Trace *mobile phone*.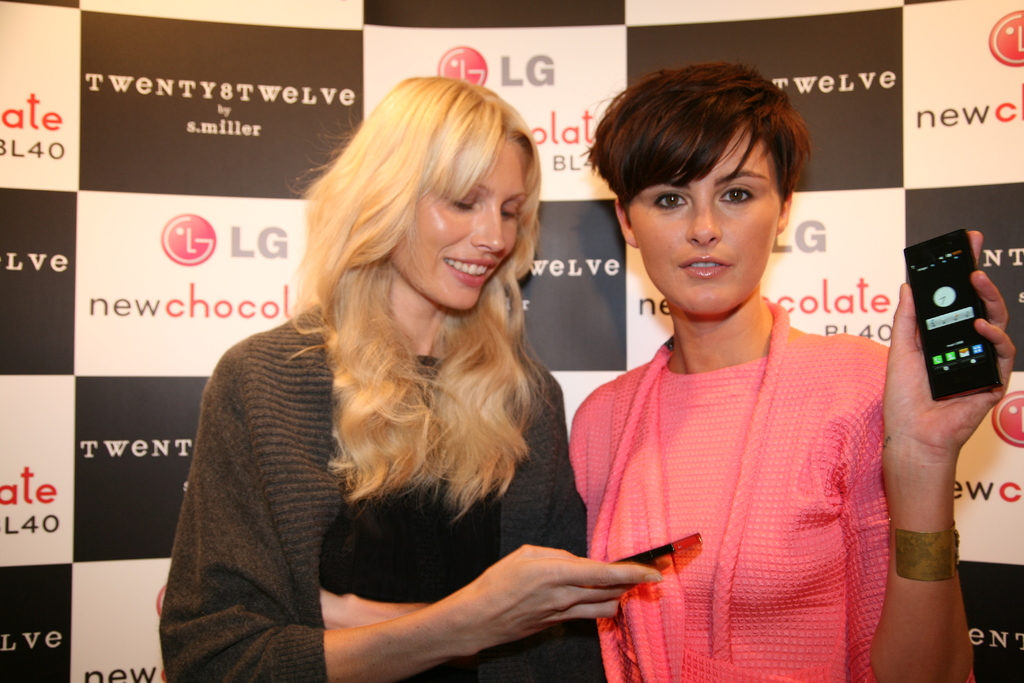
Traced to crop(884, 215, 1009, 420).
